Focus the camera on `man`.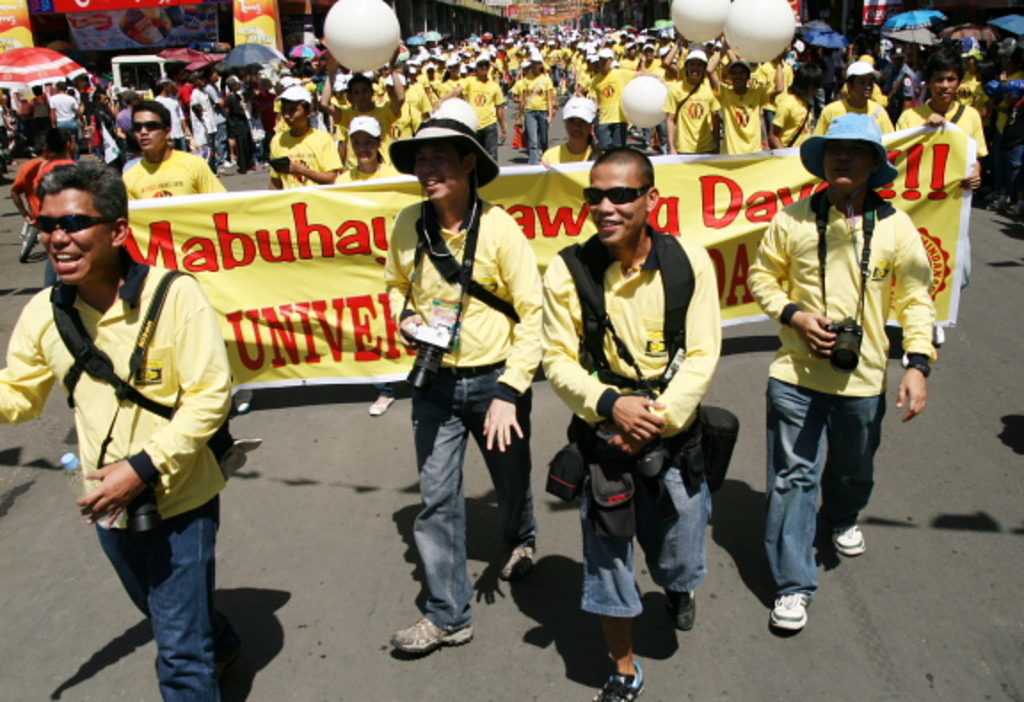
Focus region: left=900, top=52, right=992, bottom=347.
